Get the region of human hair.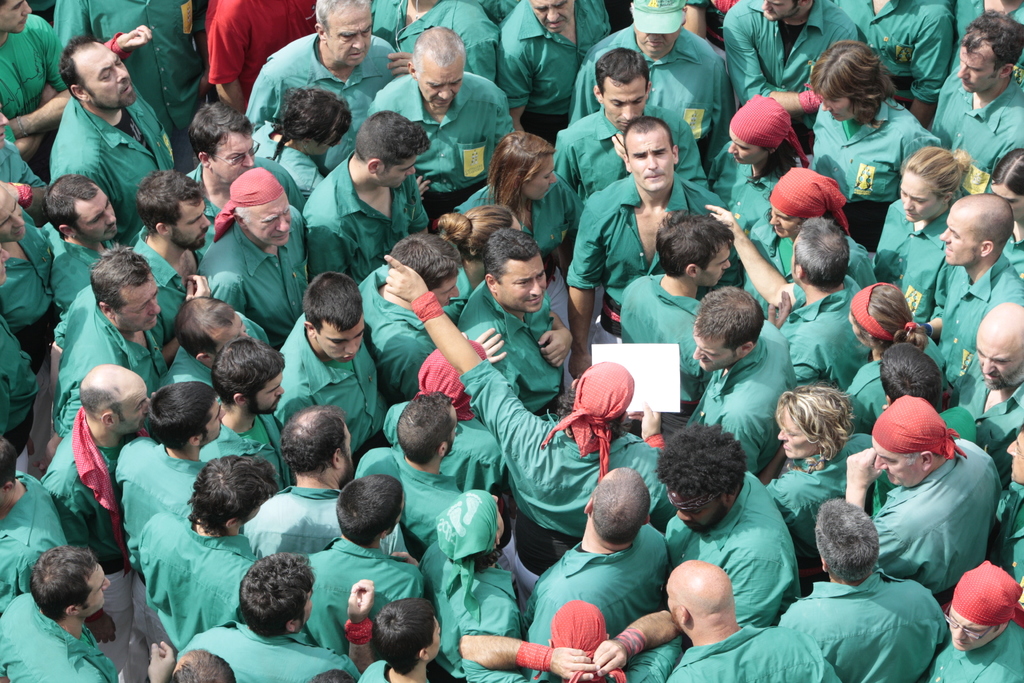
crop(596, 465, 651, 544).
